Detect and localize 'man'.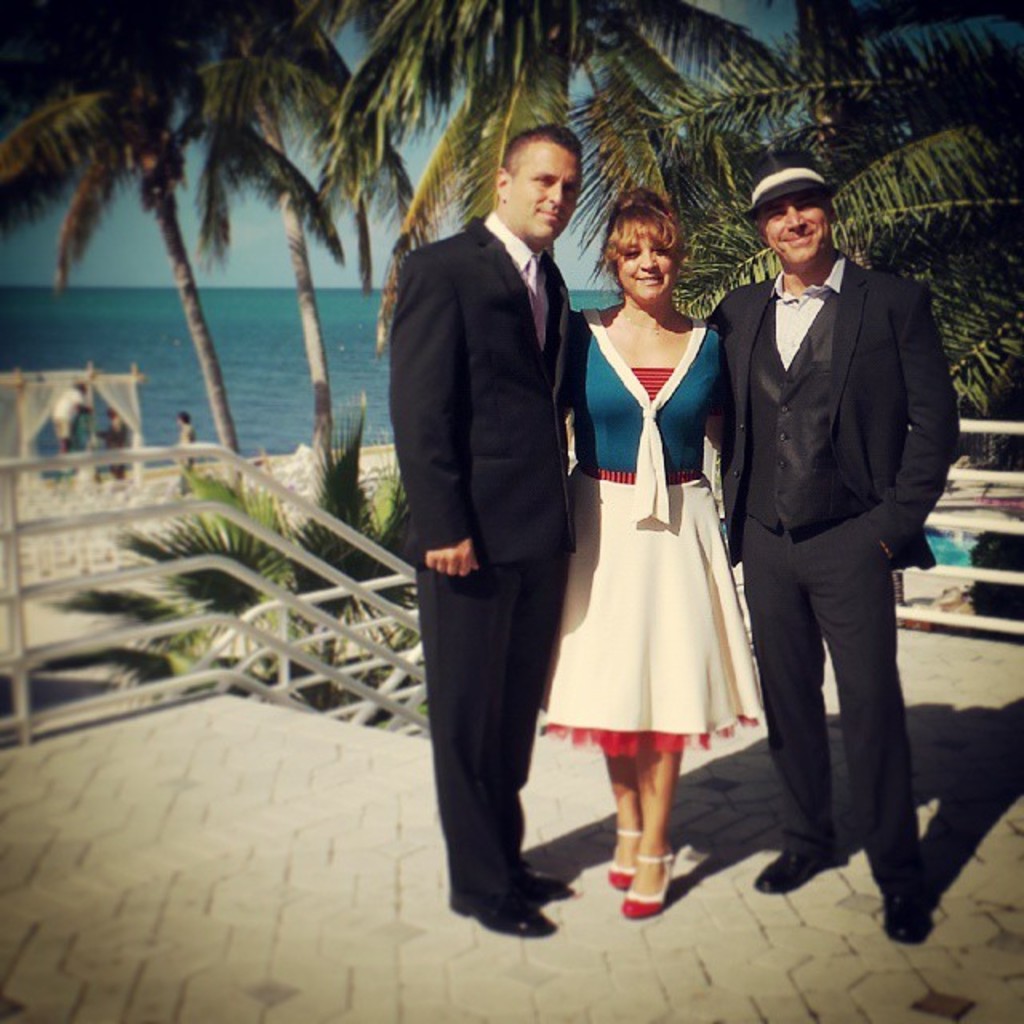
Localized at l=54, t=379, r=93, b=482.
